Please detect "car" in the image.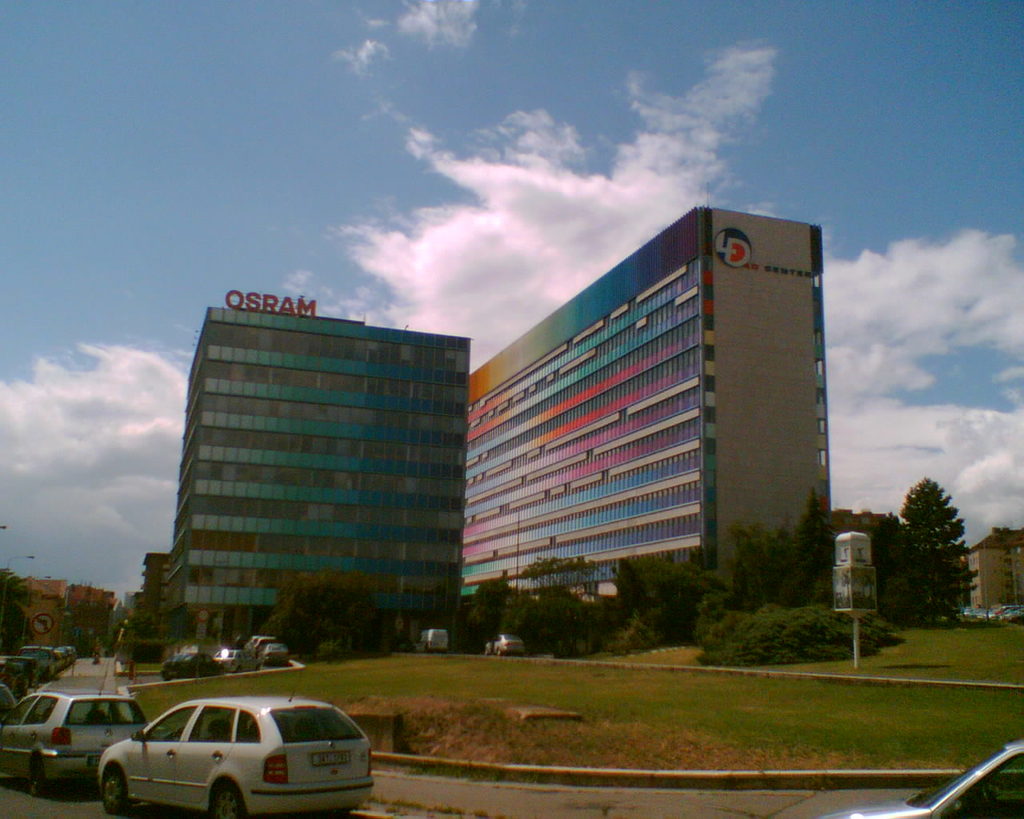
bbox=[0, 650, 46, 696].
